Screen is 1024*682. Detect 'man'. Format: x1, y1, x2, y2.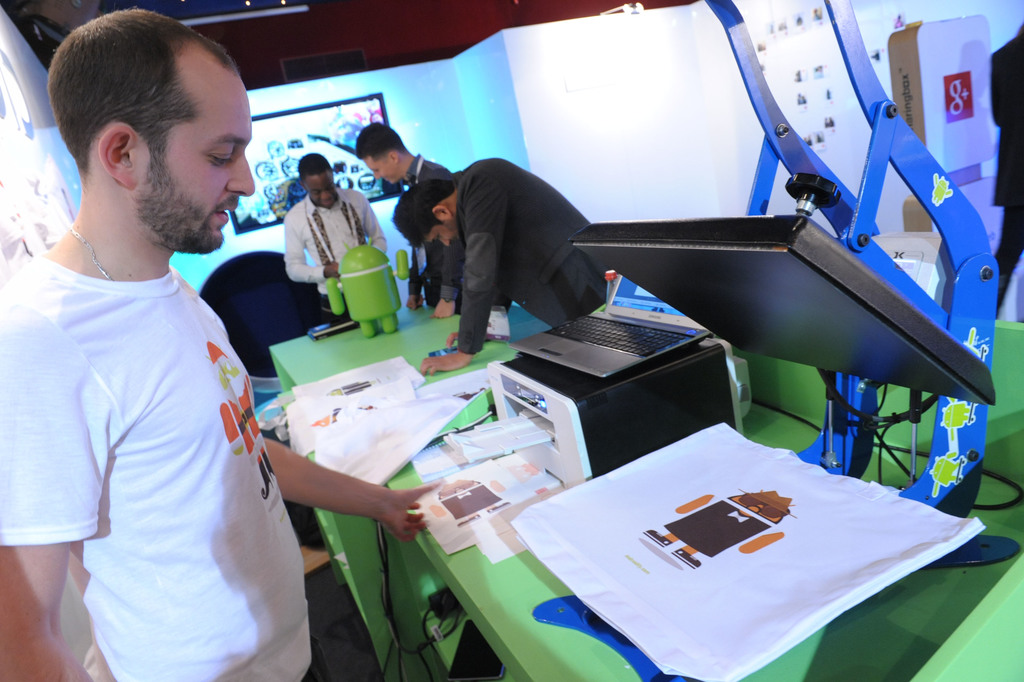
280, 147, 387, 327.
